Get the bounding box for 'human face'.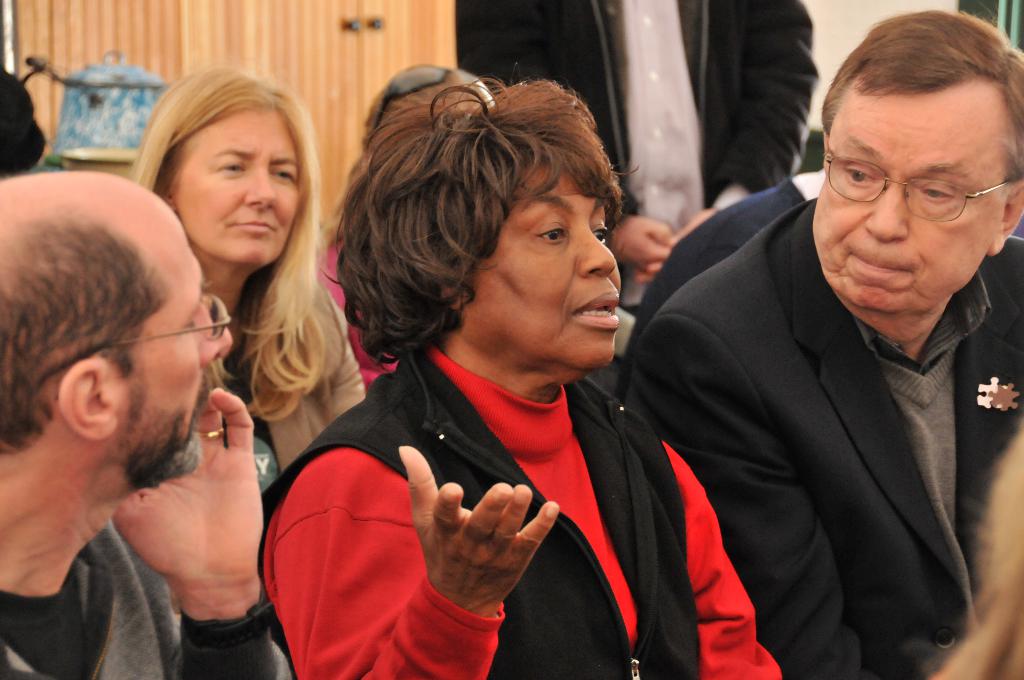
crop(172, 106, 300, 266).
